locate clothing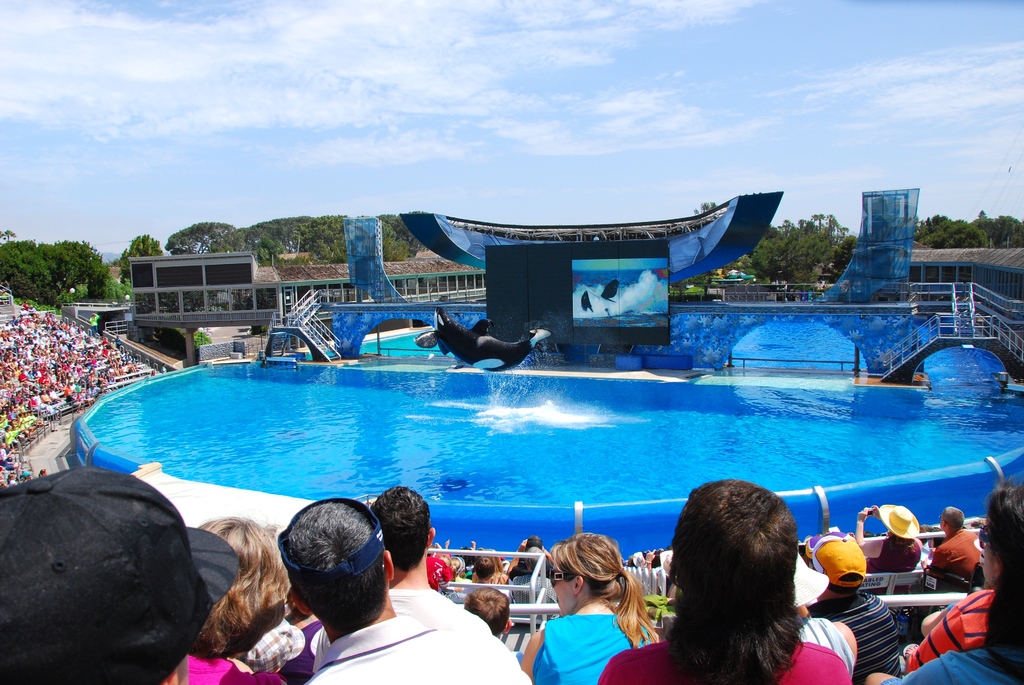
left=307, top=619, right=324, bottom=656
